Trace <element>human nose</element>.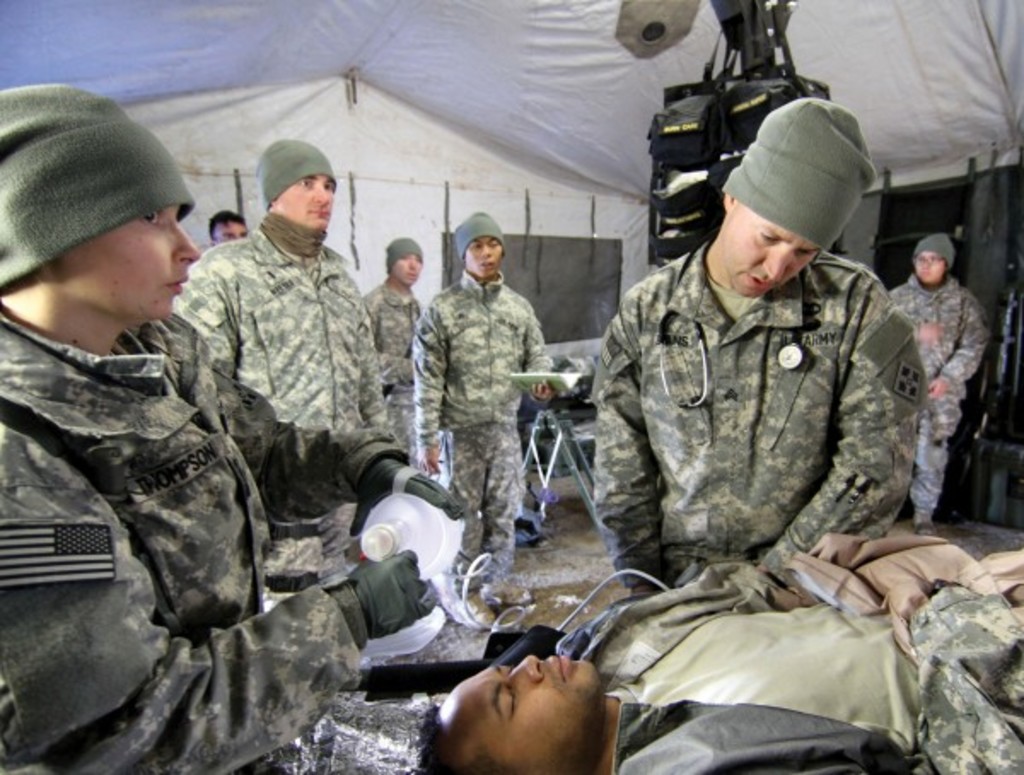
Traced to (left=483, top=244, right=495, bottom=256).
